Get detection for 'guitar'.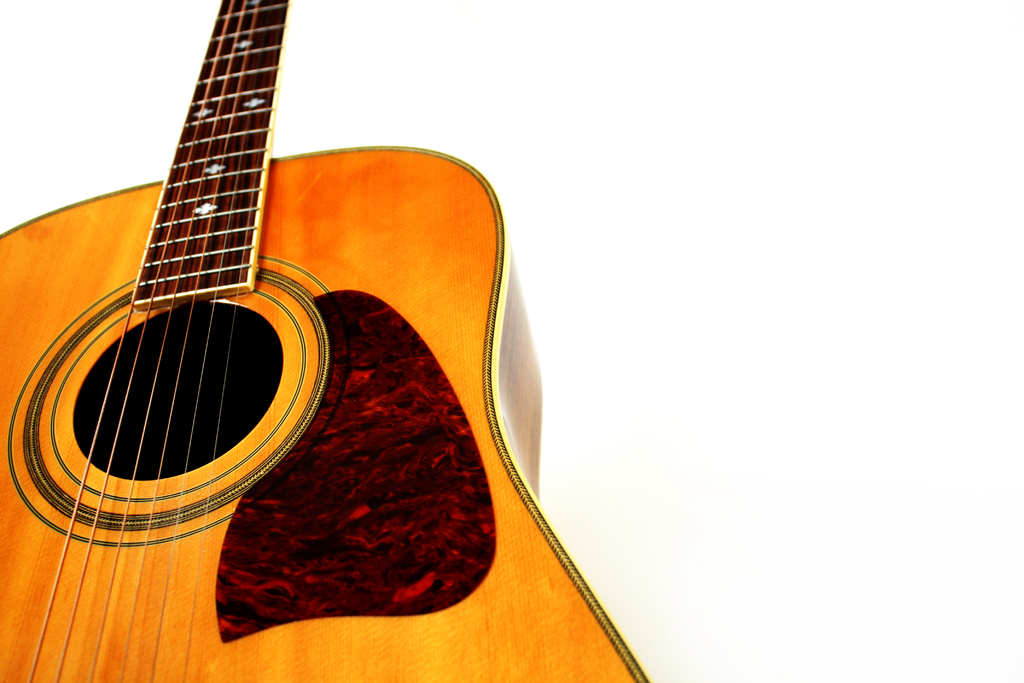
Detection: rect(0, 0, 654, 682).
